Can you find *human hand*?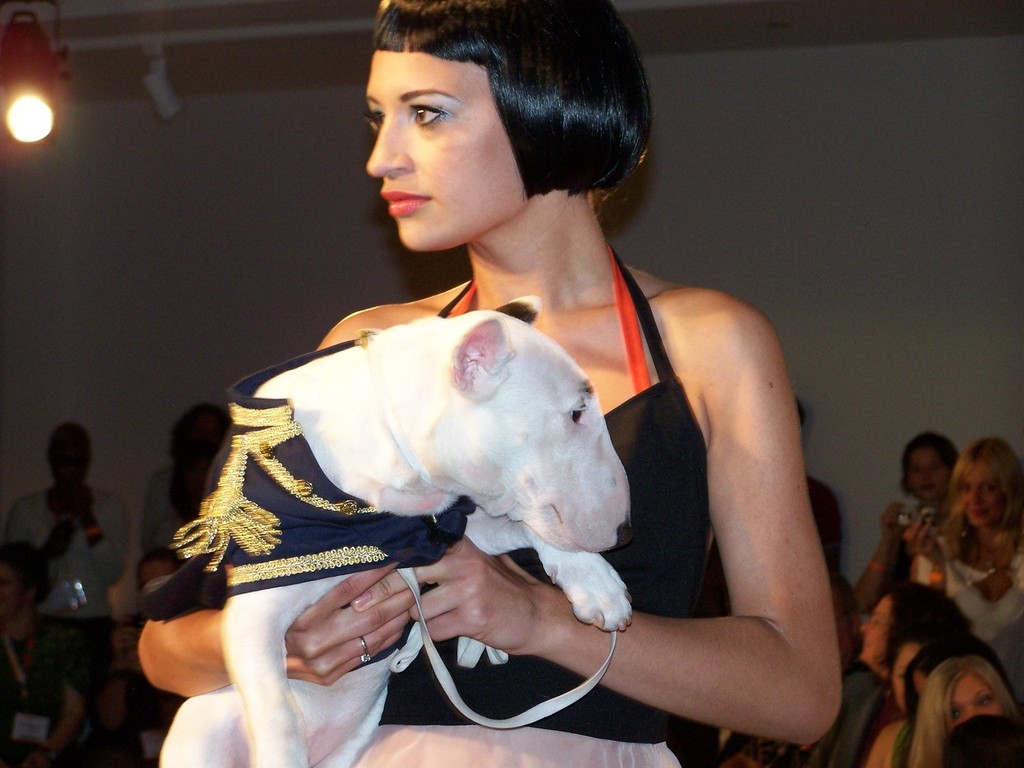
Yes, bounding box: box(902, 517, 943, 565).
